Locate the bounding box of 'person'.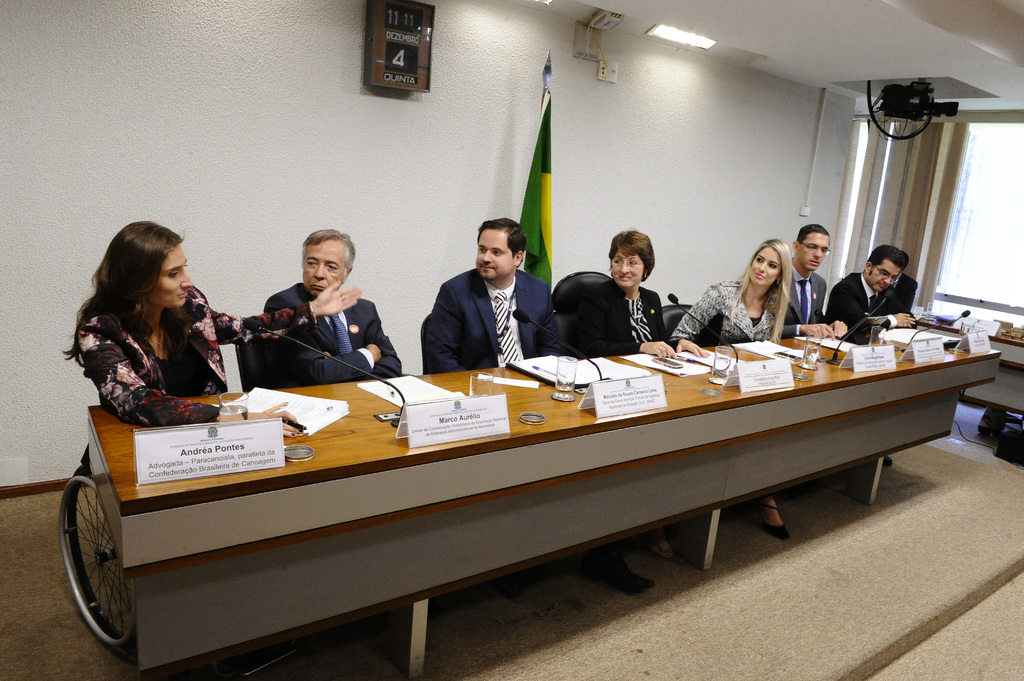
Bounding box: rect(664, 237, 795, 346).
